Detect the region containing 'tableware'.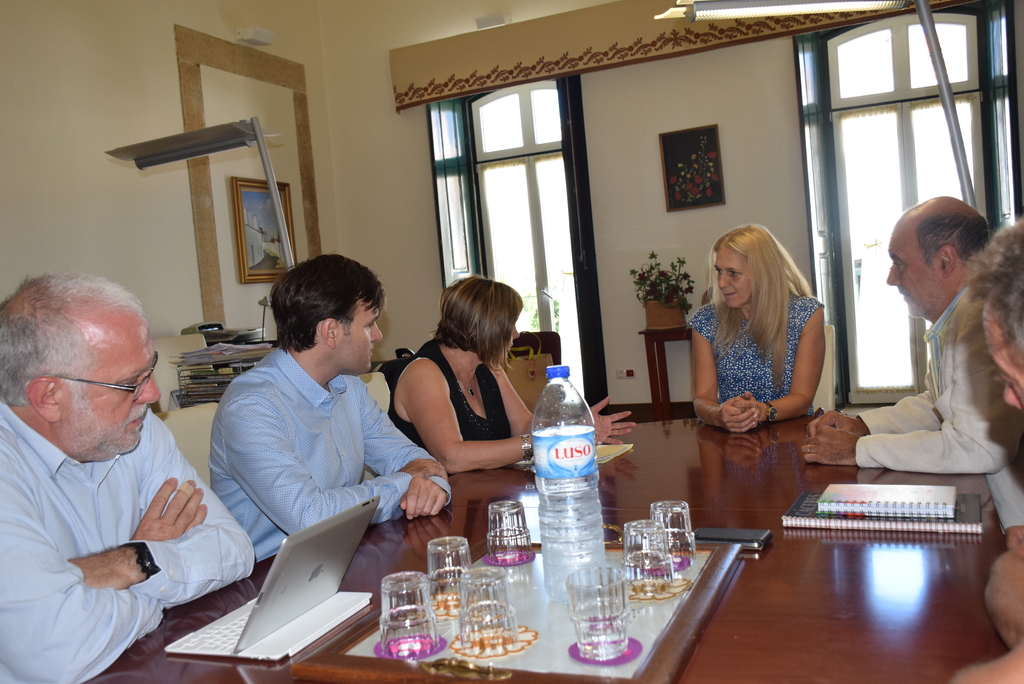
bbox=(565, 566, 635, 658).
